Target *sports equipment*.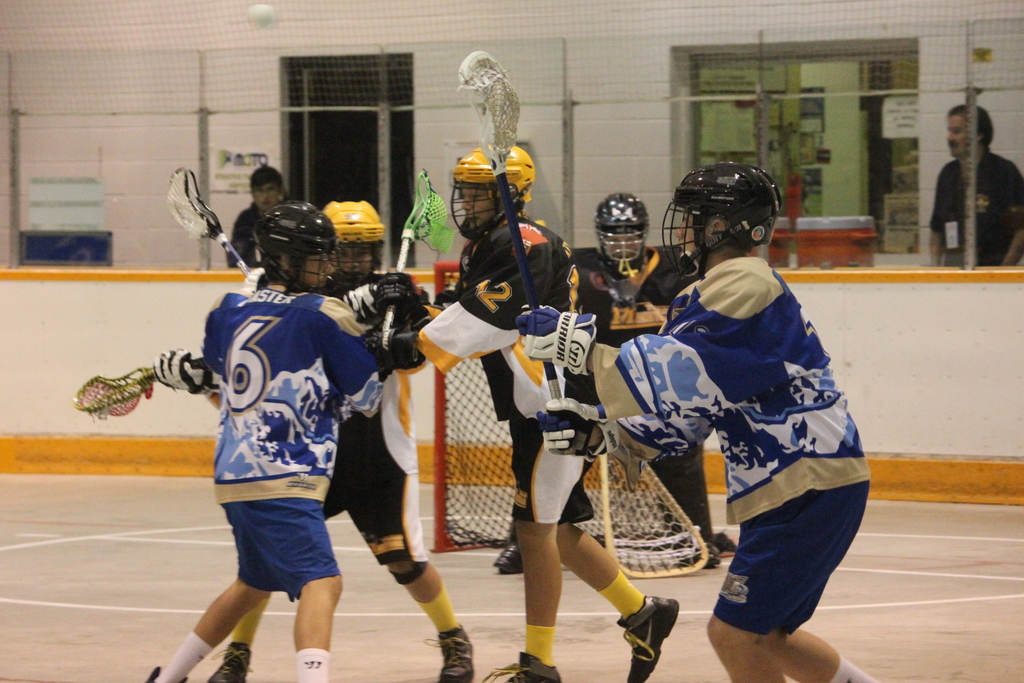
Target region: 74:375:156:422.
